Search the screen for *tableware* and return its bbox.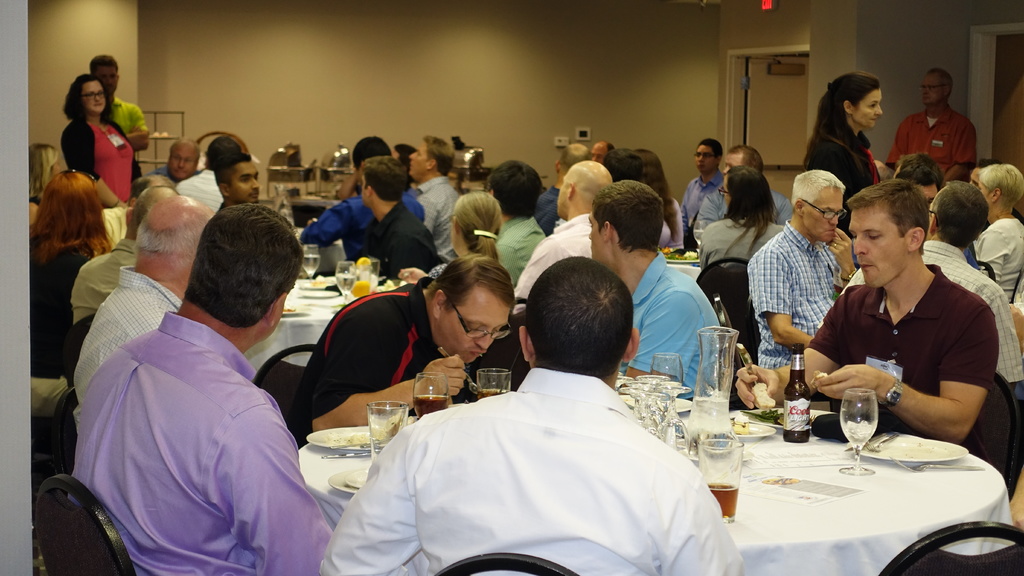
Found: [301, 242, 321, 282].
